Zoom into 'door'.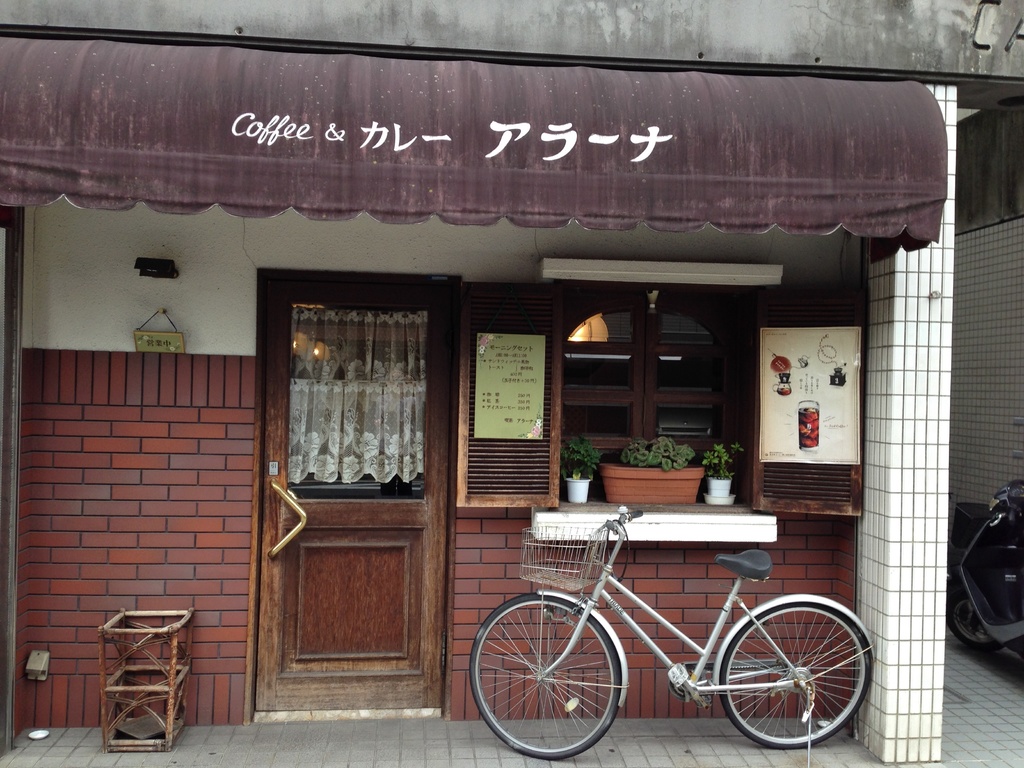
Zoom target: <bbox>255, 268, 445, 712</bbox>.
